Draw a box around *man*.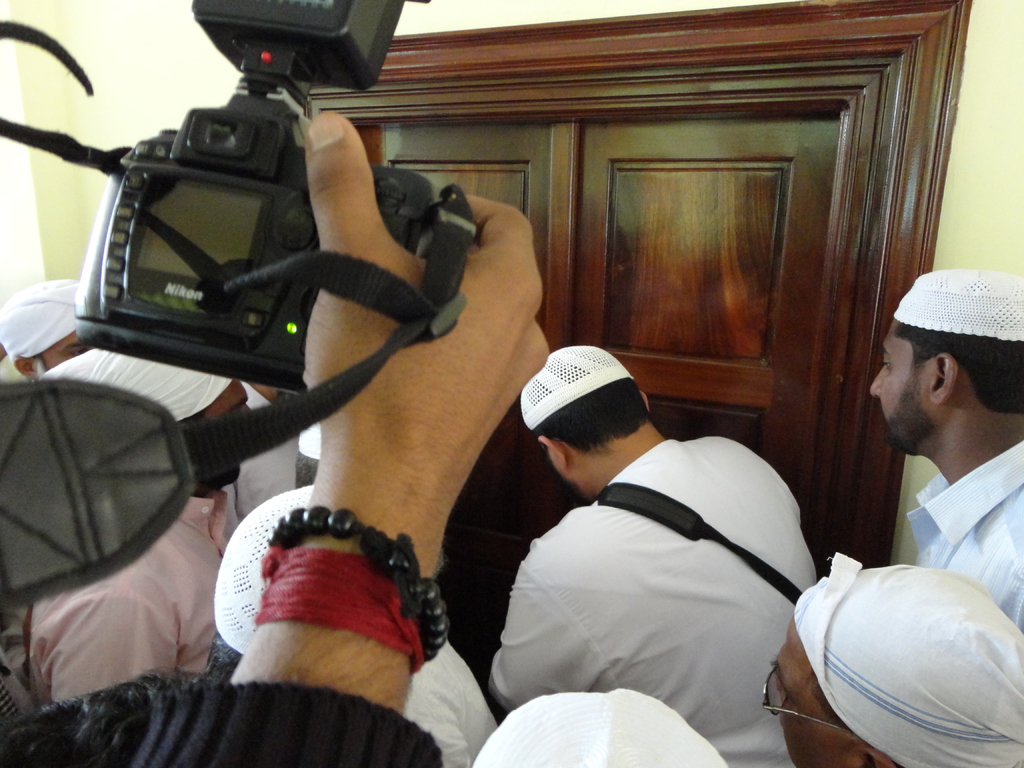
bbox=[872, 271, 1023, 639].
